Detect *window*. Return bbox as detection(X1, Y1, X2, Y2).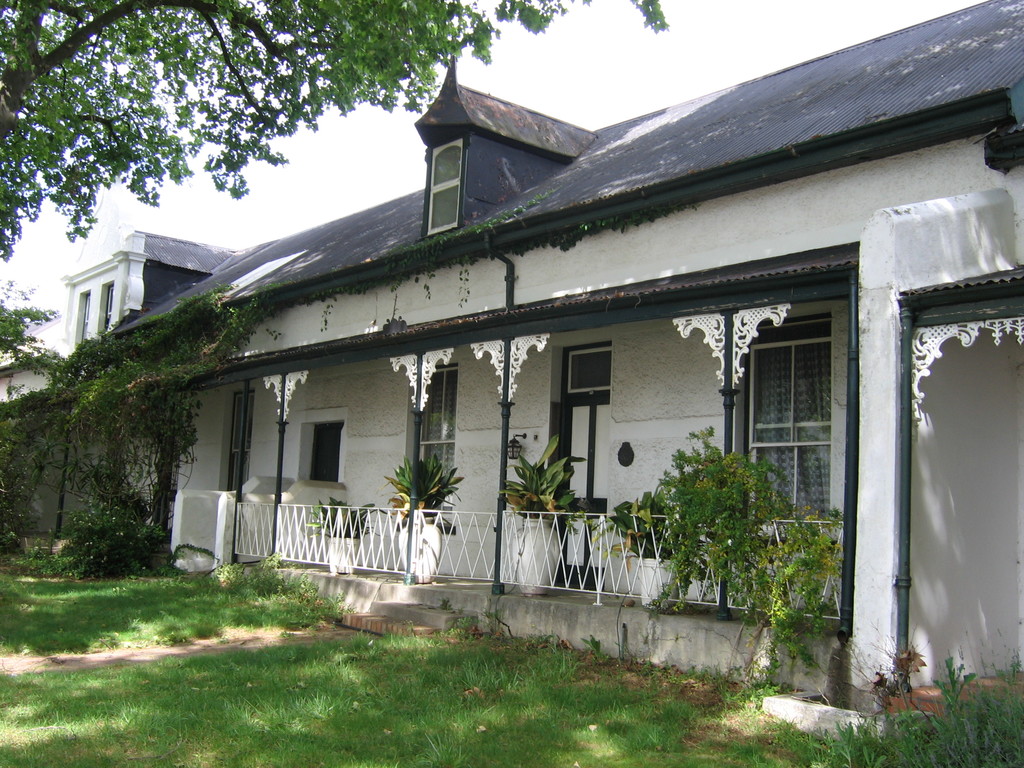
detection(225, 392, 250, 495).
